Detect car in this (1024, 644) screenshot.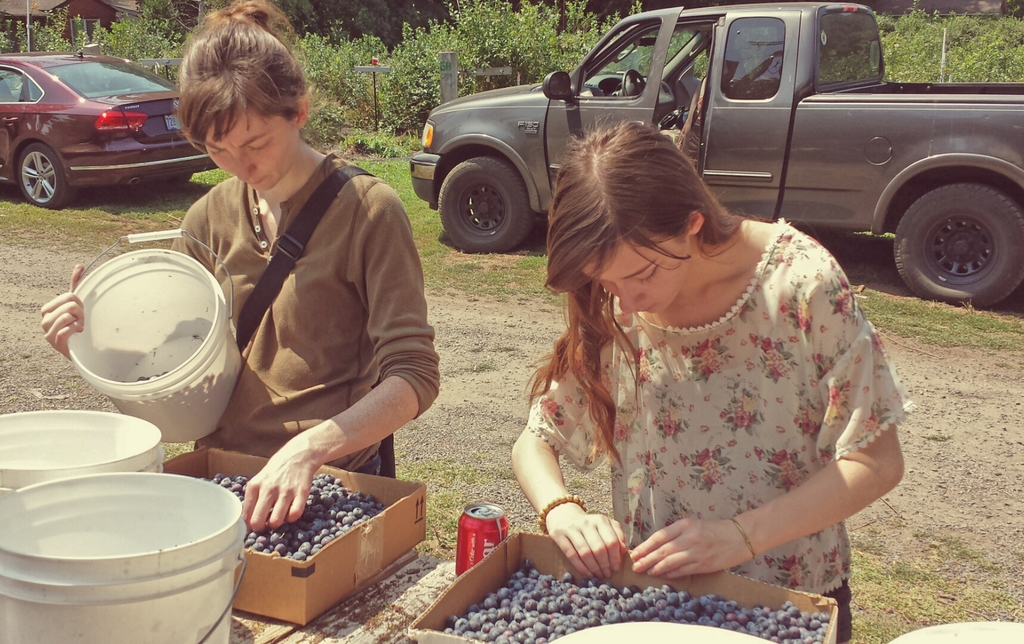
Detection: bbox=[0, 52, 218, 211].
